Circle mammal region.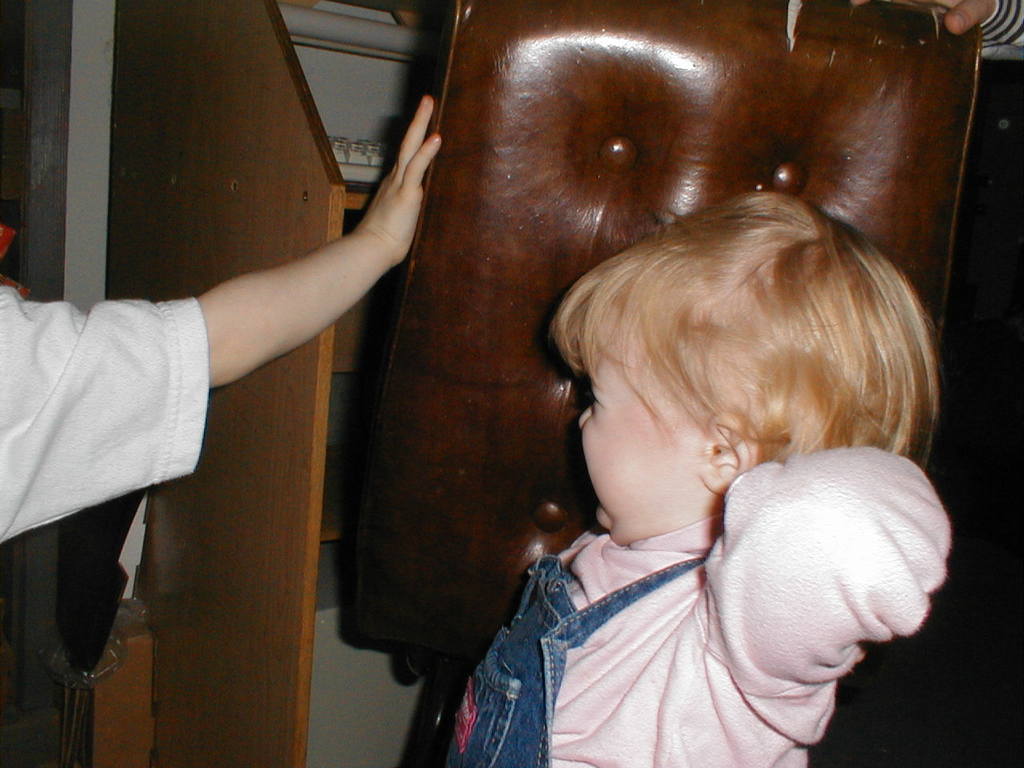
Region: 0,91,438,767.
